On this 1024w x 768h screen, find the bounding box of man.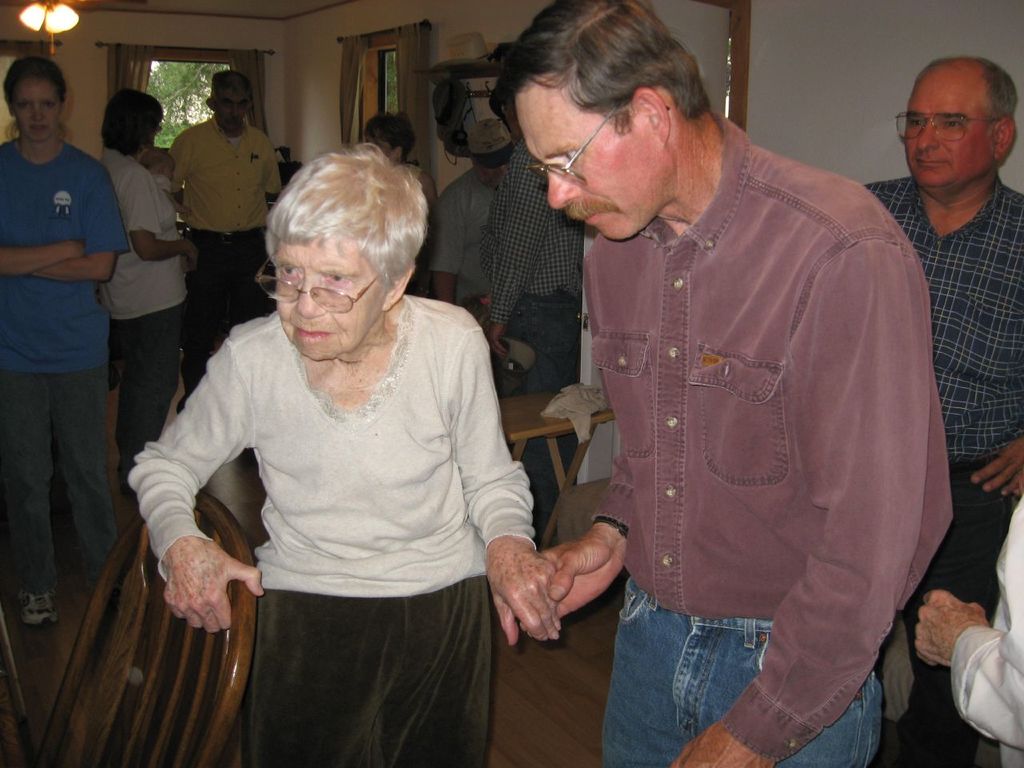
Bounding box: {"left": 857, "top": 50, "right": 1023, "bottom": 767}.
